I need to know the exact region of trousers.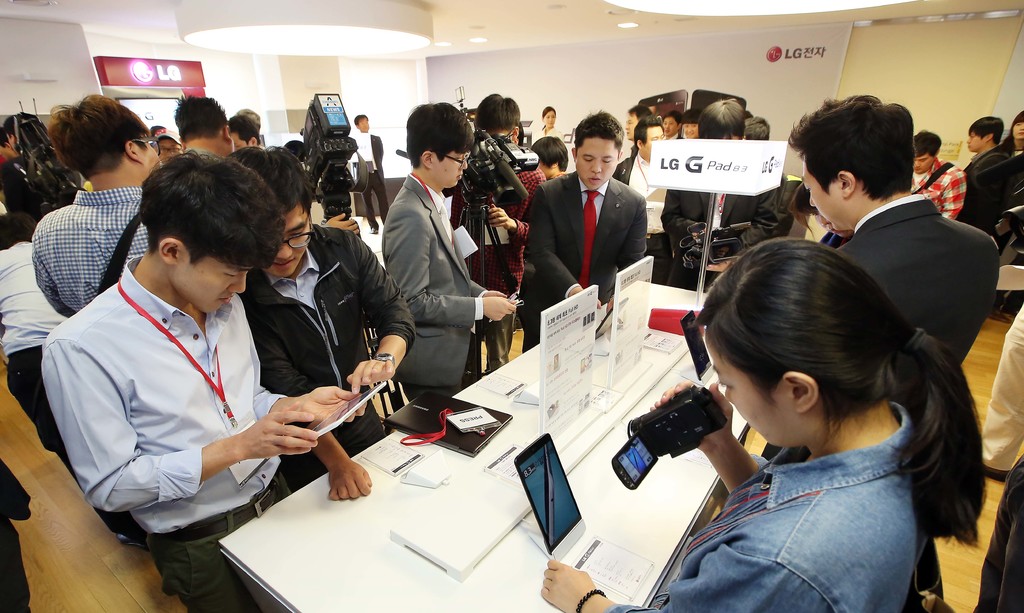
Region: bbox=[990, 302, 1023, 464].
